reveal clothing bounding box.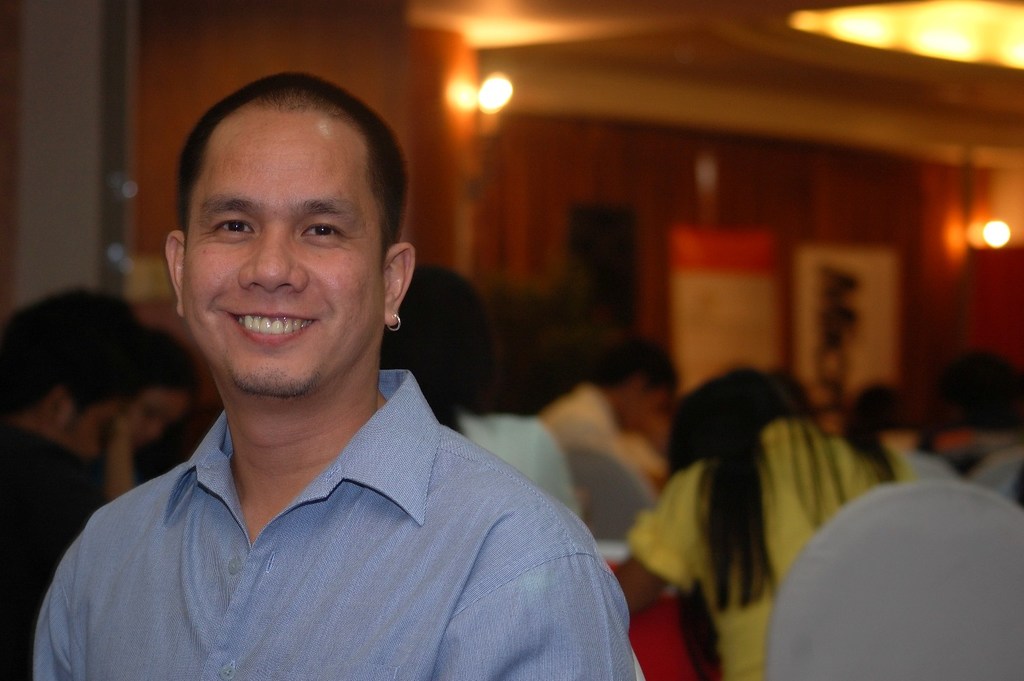
Revealed: {"x1": 535, "y1": 383, "x2": 669, "y2": 510}.
